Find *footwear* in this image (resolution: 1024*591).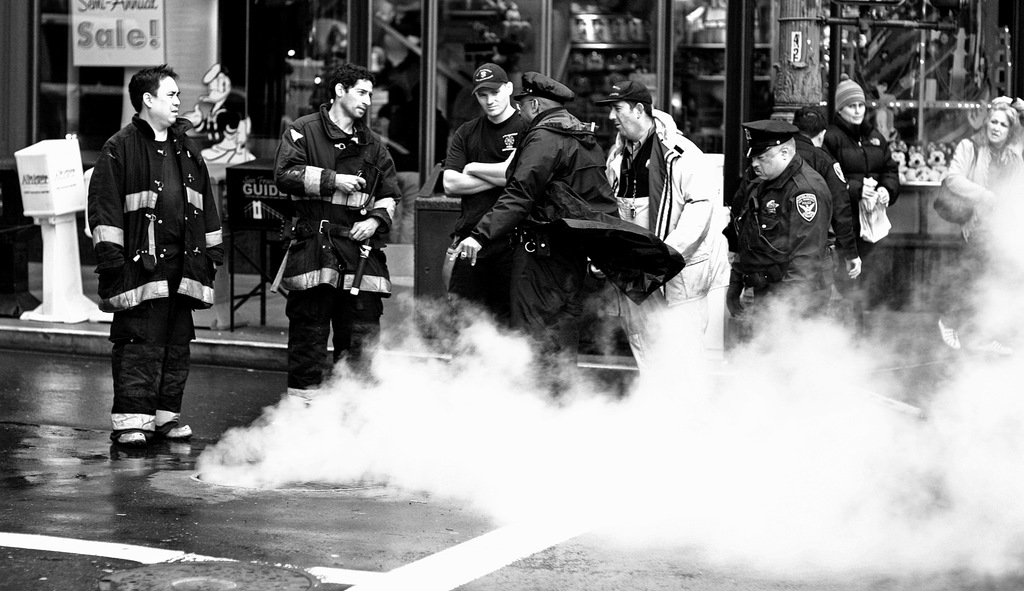
x1=161, y1=412, x2=193, y2=441.
